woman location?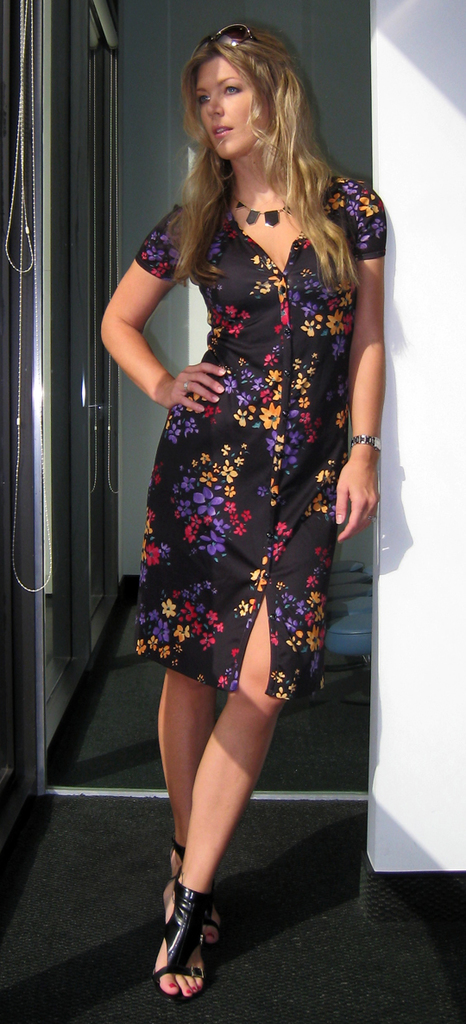
rect(103, 56, 391, 915)
